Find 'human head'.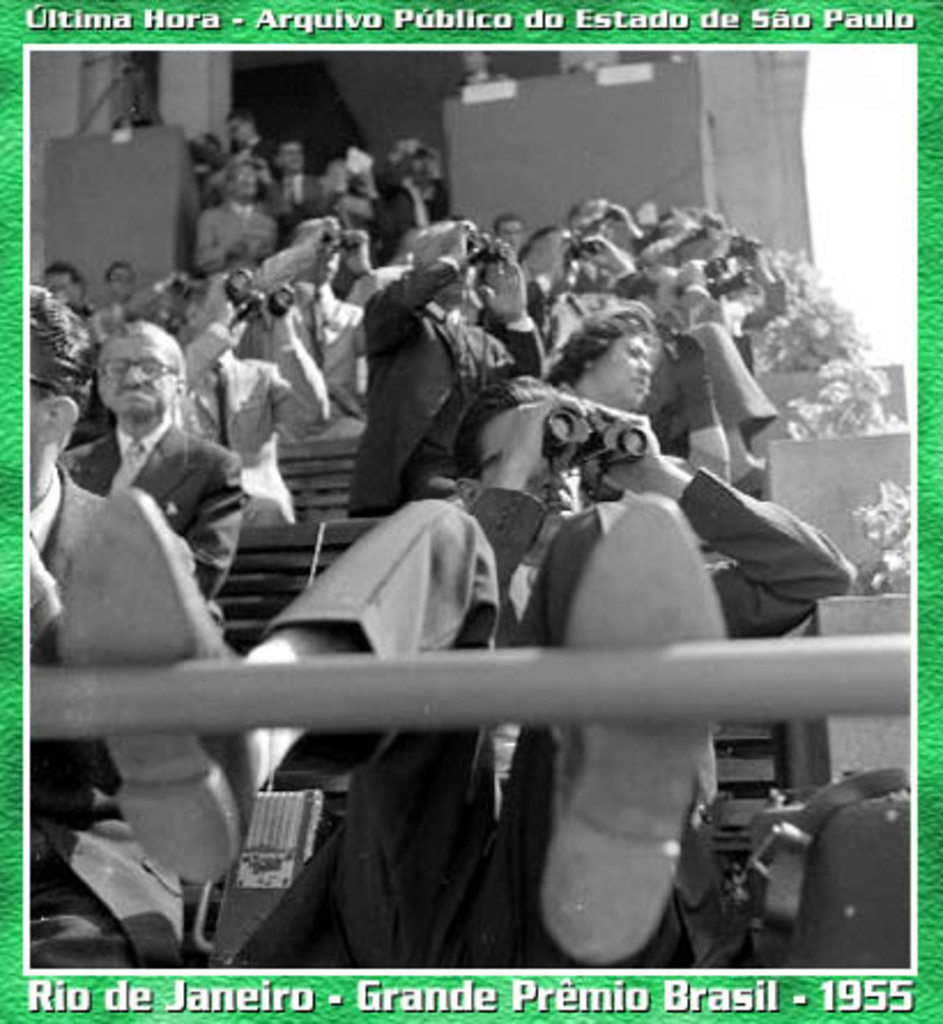
554,313,658,410.
